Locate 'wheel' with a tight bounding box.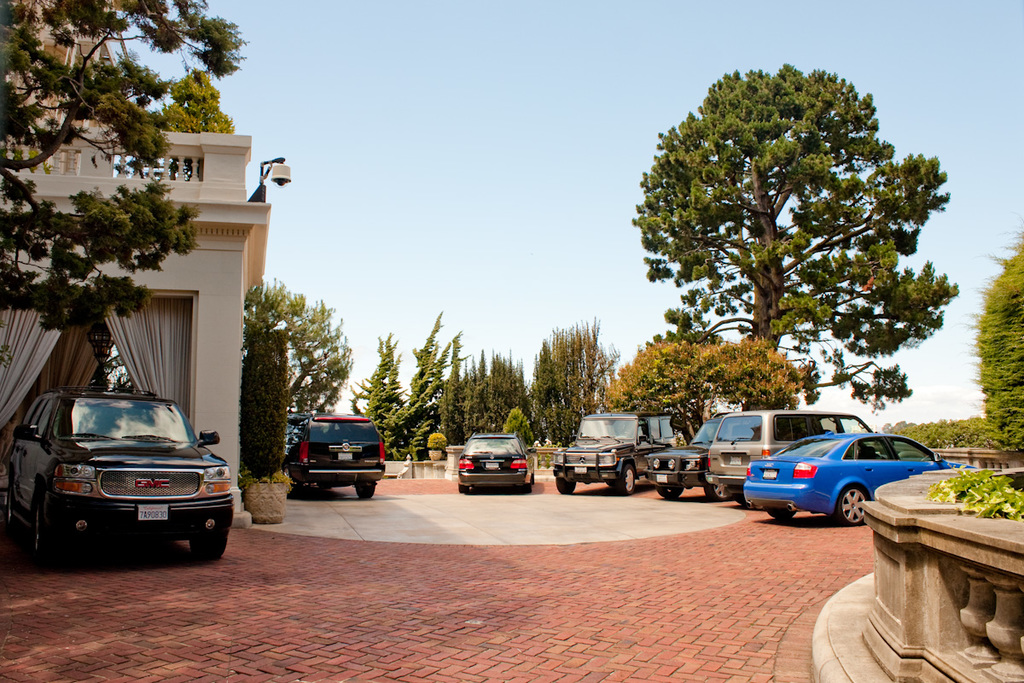
crop(615, 462, 634, 493).
